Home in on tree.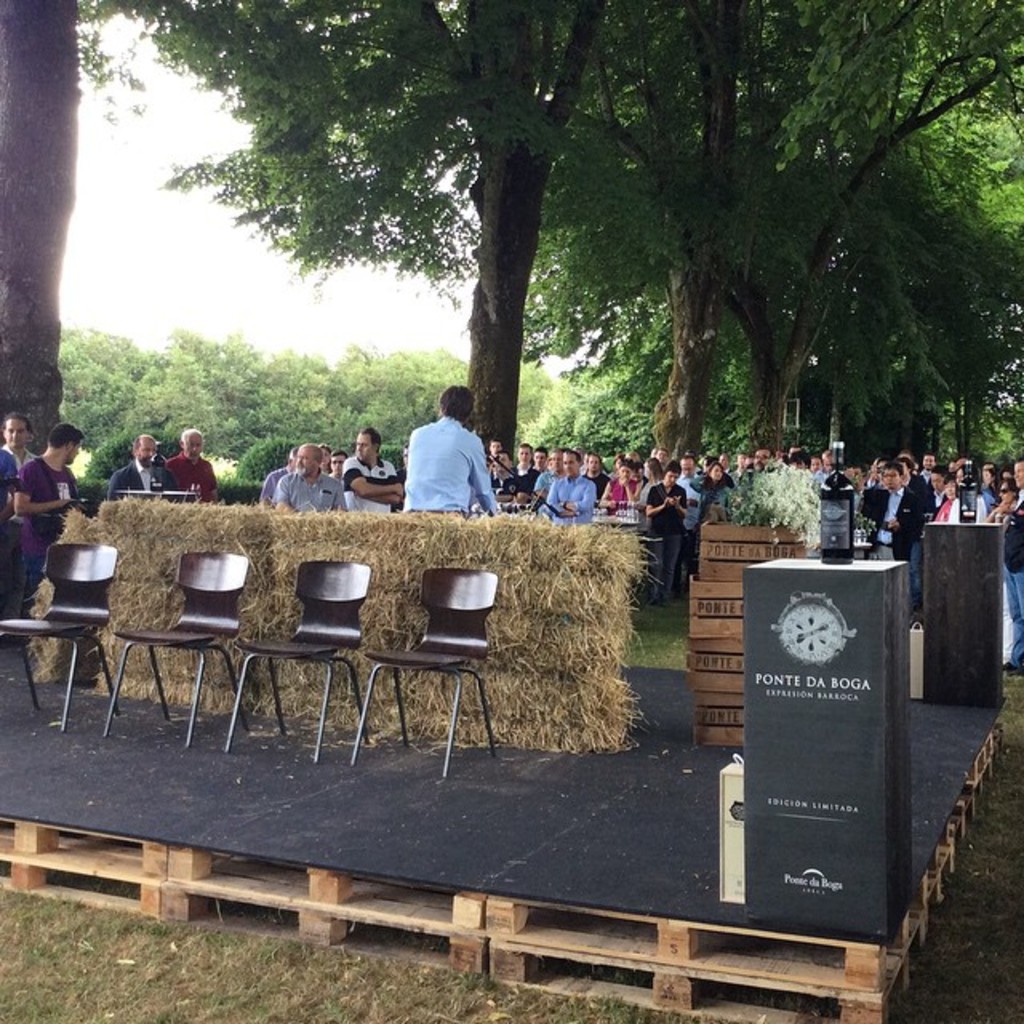
Homed in at (x1=128, y1=0, x2=778, y2=474).
